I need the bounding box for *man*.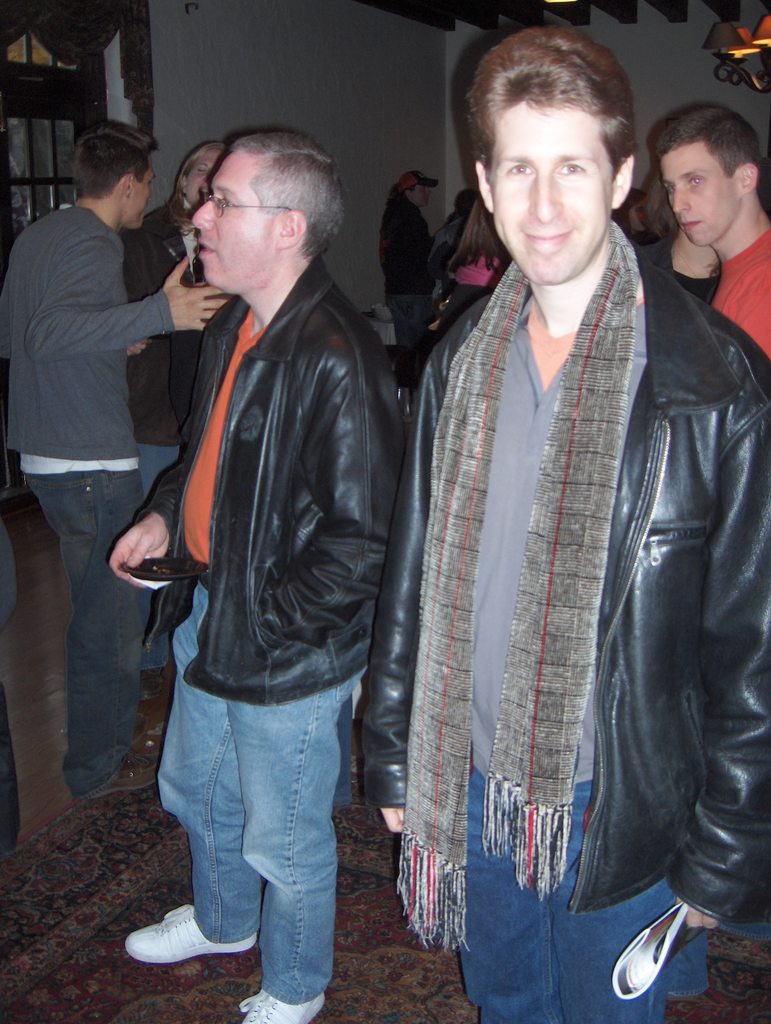
Here it is: select_region(361, 29, 770, 1023).
